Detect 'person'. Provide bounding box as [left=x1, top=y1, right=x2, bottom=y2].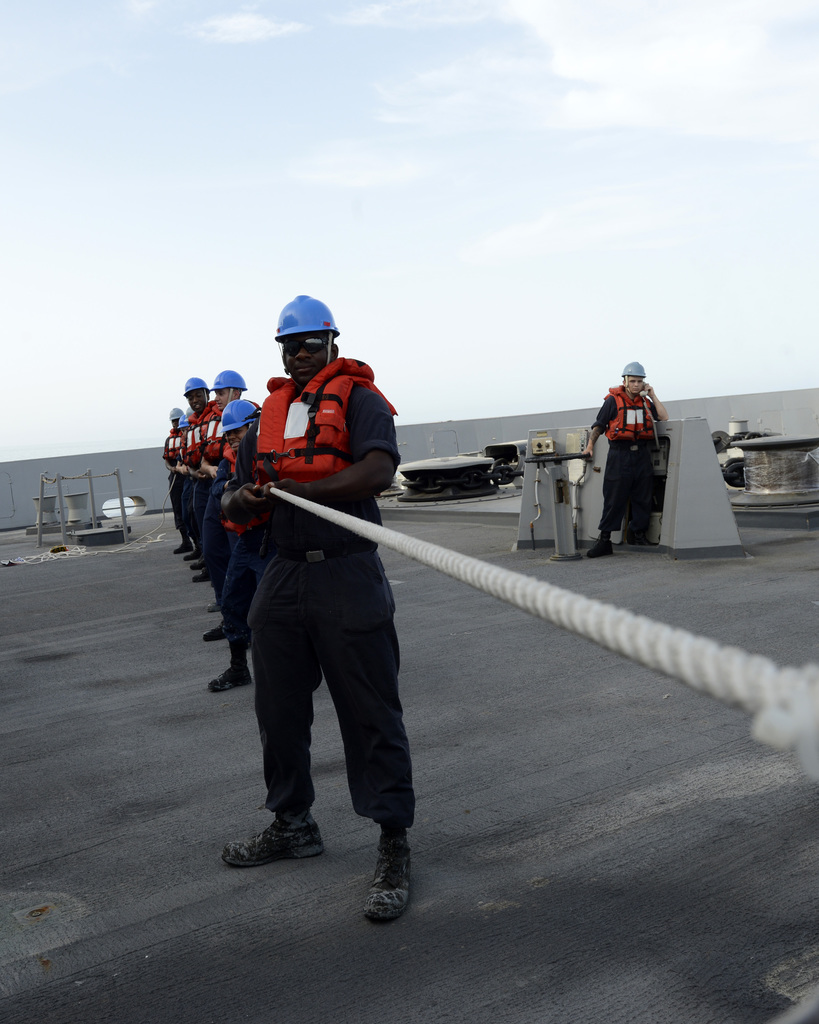
[left=580, top=359, right=671, bottom=555].
